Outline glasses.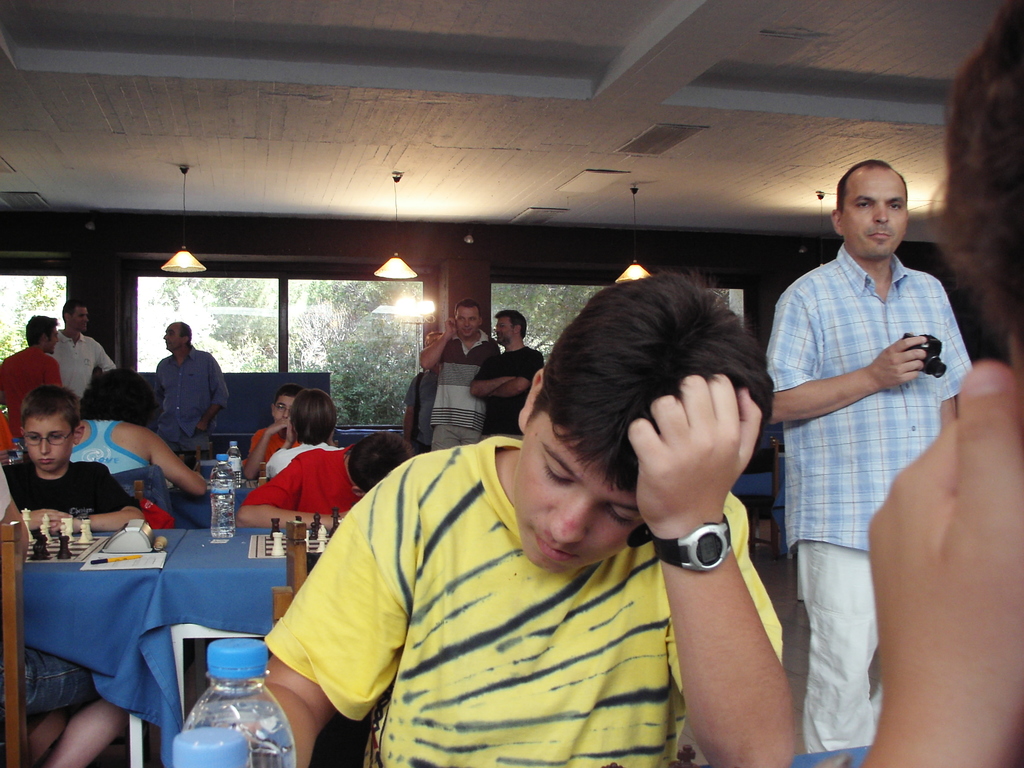
Outline: rect(268, 401, 295, 416).
